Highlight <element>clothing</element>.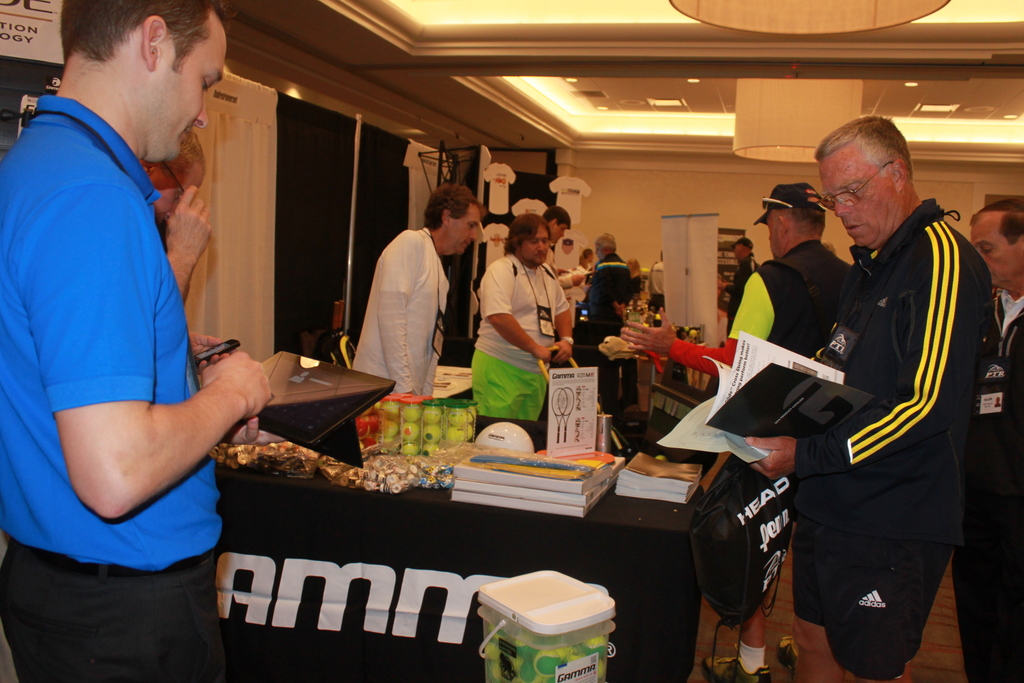
Highlighted region: 797, 194, 995, 682.
